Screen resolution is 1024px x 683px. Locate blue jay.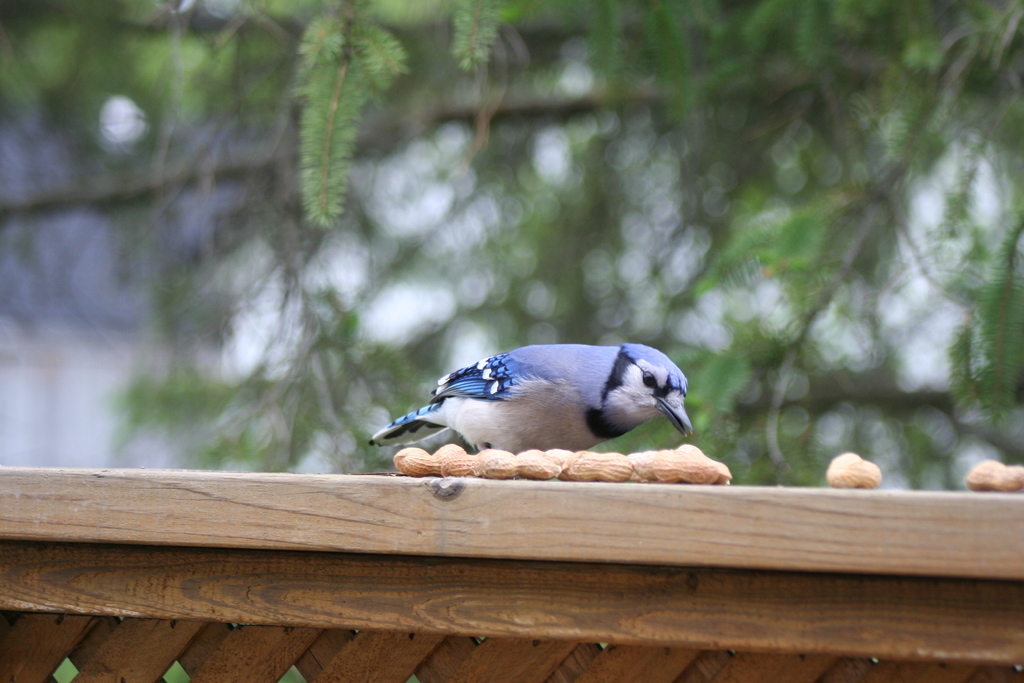
(366,342,695,457).
